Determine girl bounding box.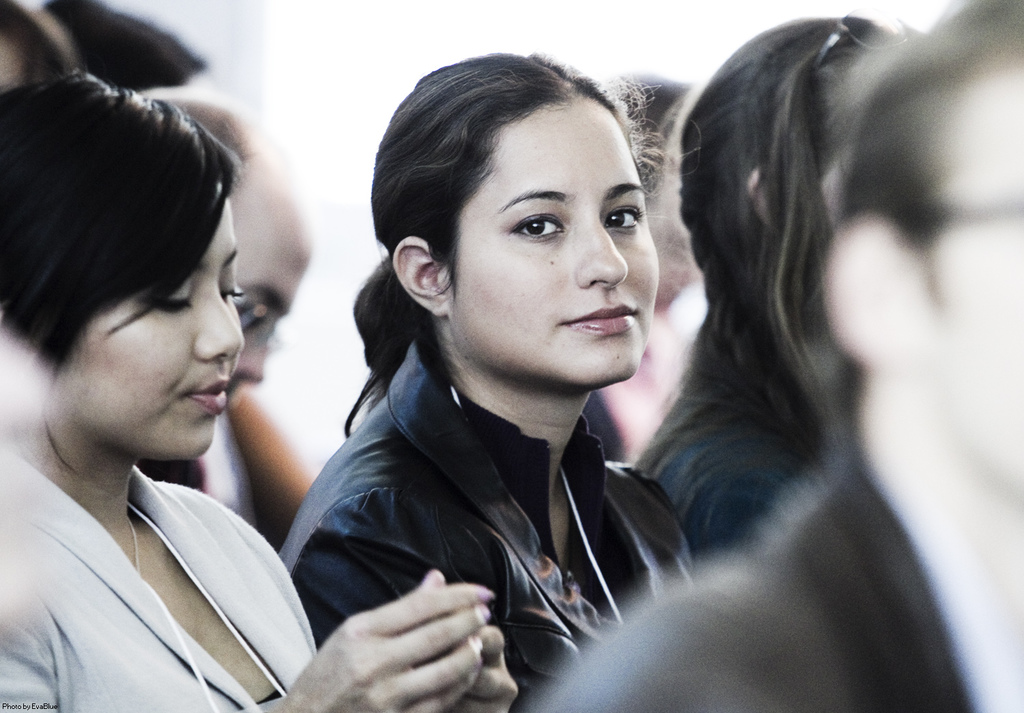
Determined: bbox(0, 67, 517, 712).
